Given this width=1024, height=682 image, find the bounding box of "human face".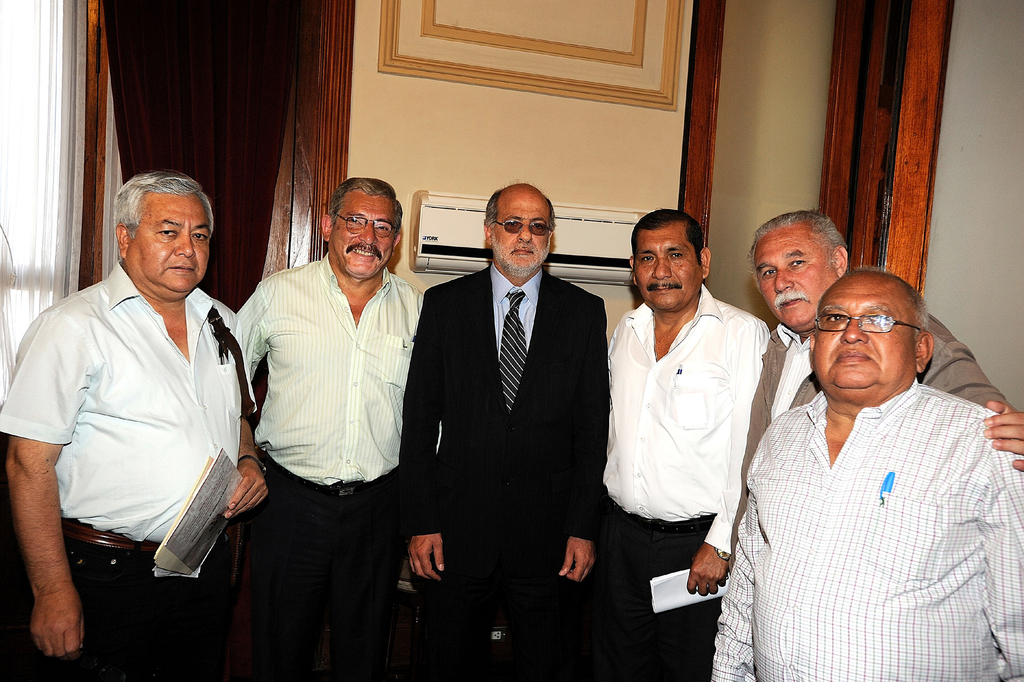
757,232,836,329.
